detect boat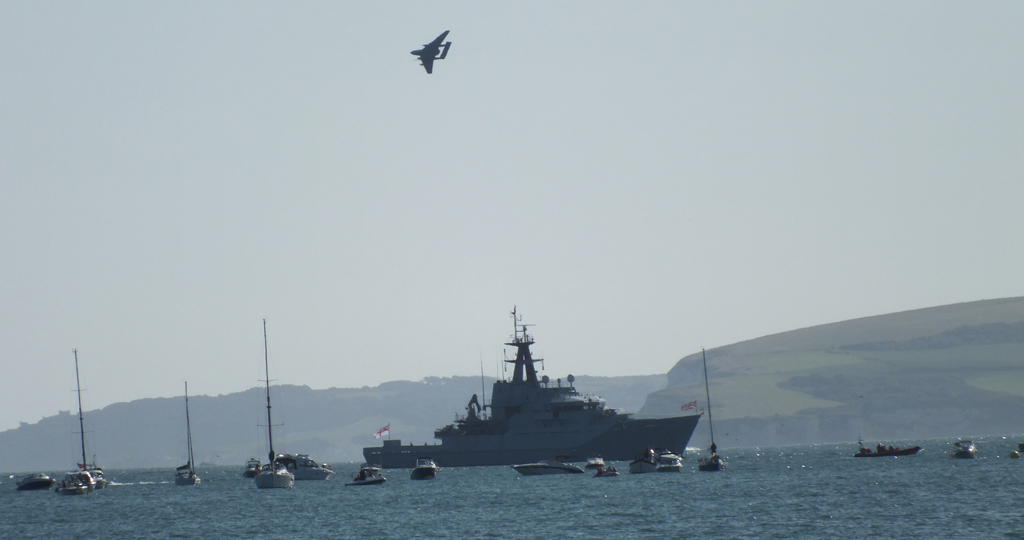
[x1=266, y1=442, x2=335, y2=486]
